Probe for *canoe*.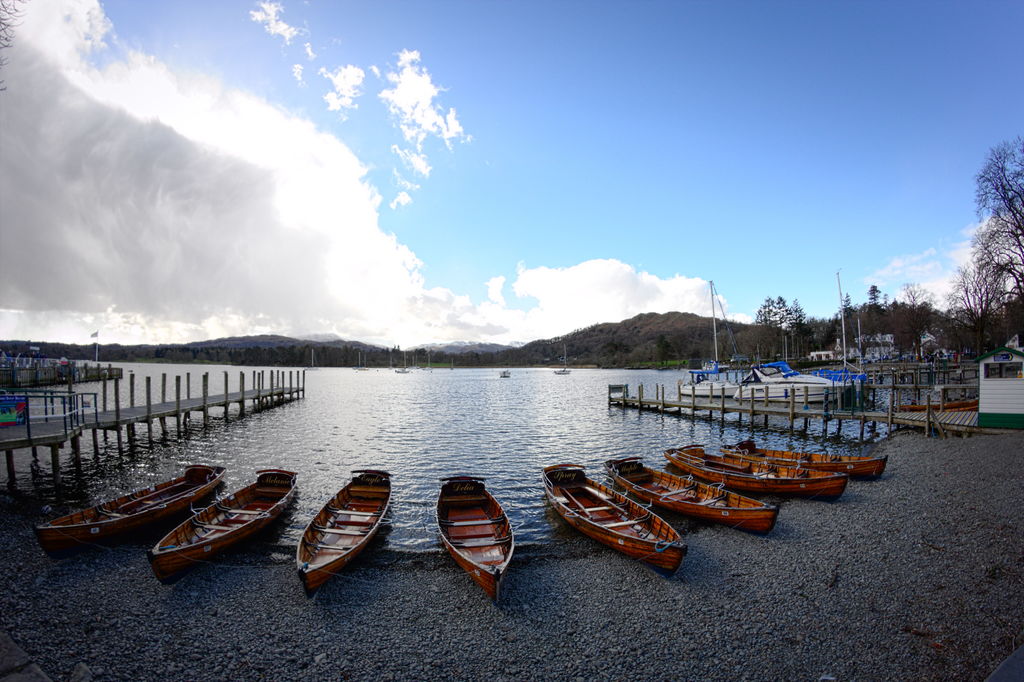
Probe result: pyautogui.locateOnScreen(38, 463, 229, 564).
